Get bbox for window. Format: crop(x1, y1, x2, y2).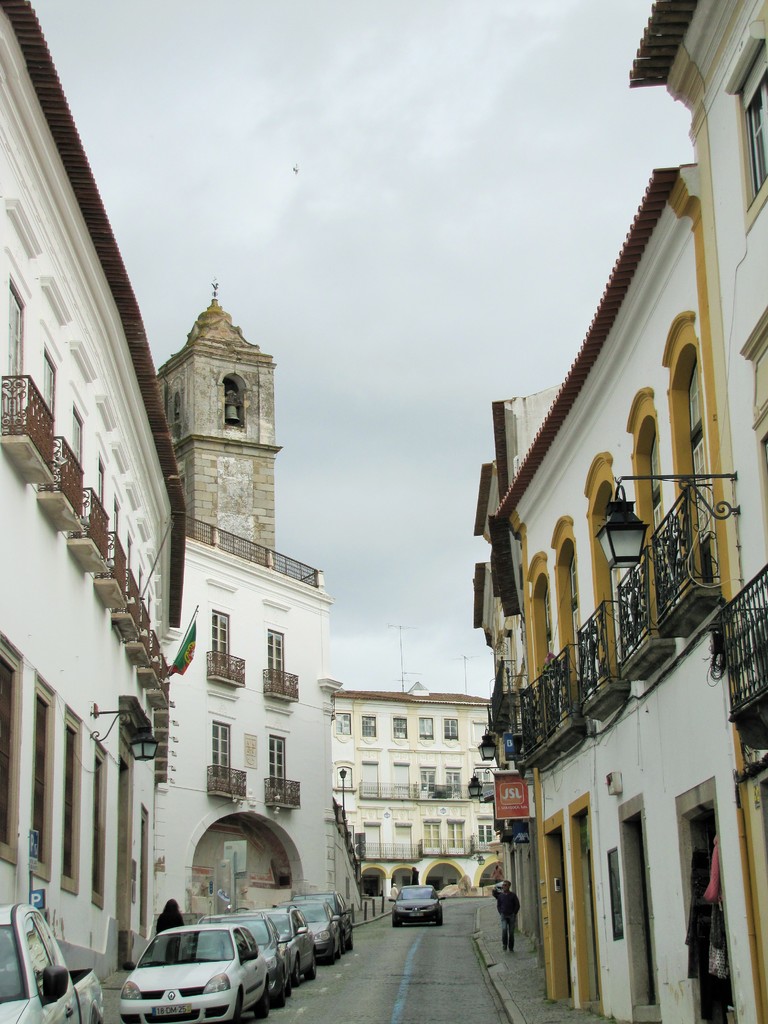
crop(149, 592, 152, 616).
